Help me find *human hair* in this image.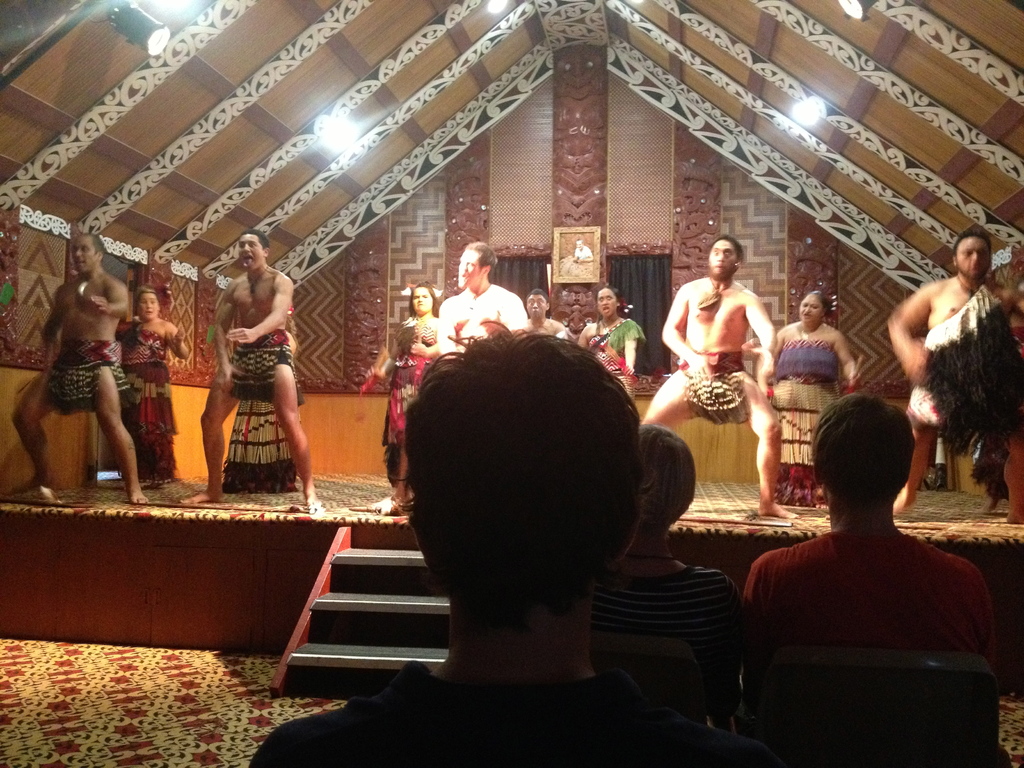
Found it: l=710, t=234, r=743, b=269.
